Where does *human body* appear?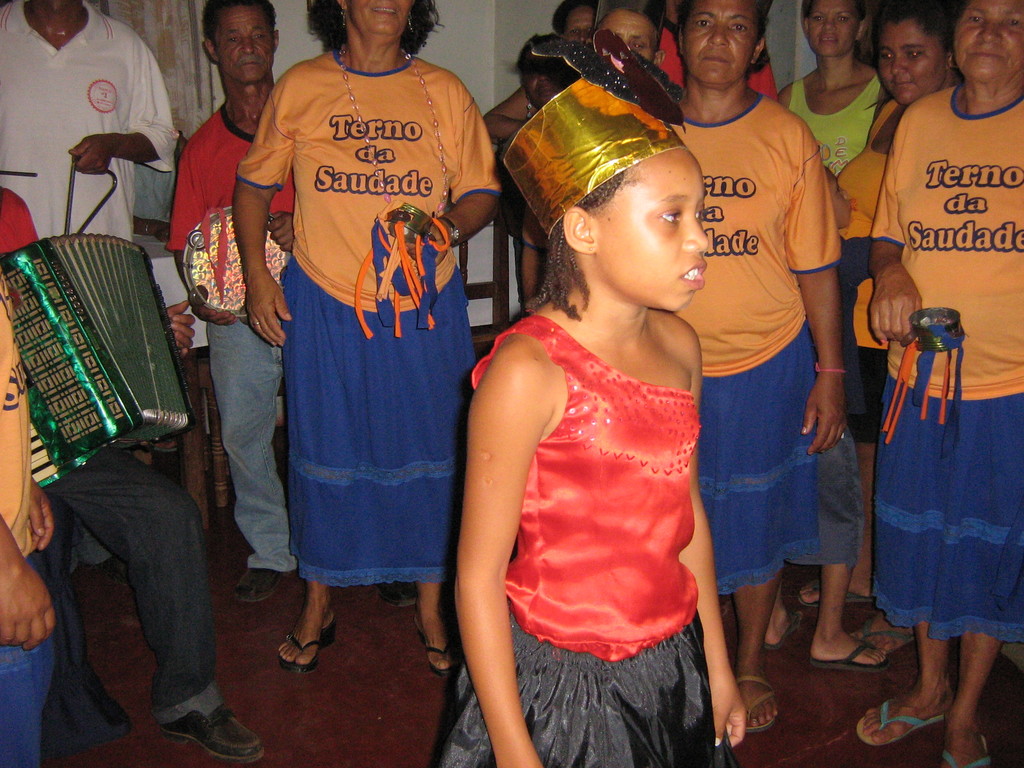
Appears at x1=779, y1=66, x2=884, y2=172.
